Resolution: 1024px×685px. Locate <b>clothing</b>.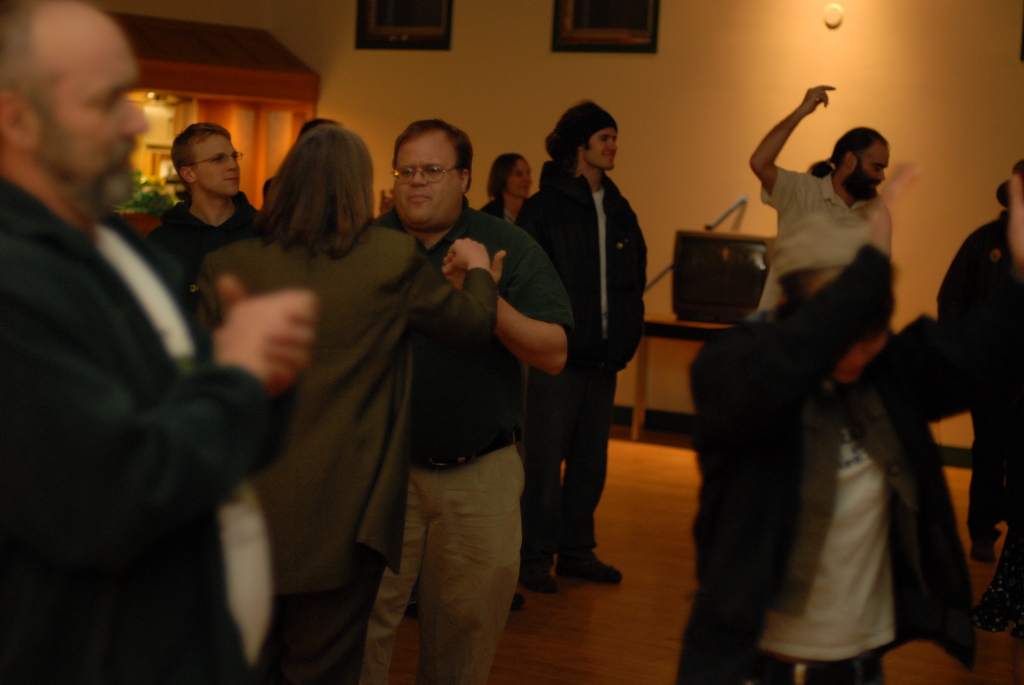
left=138, top=190, right=260, bottom=331.
